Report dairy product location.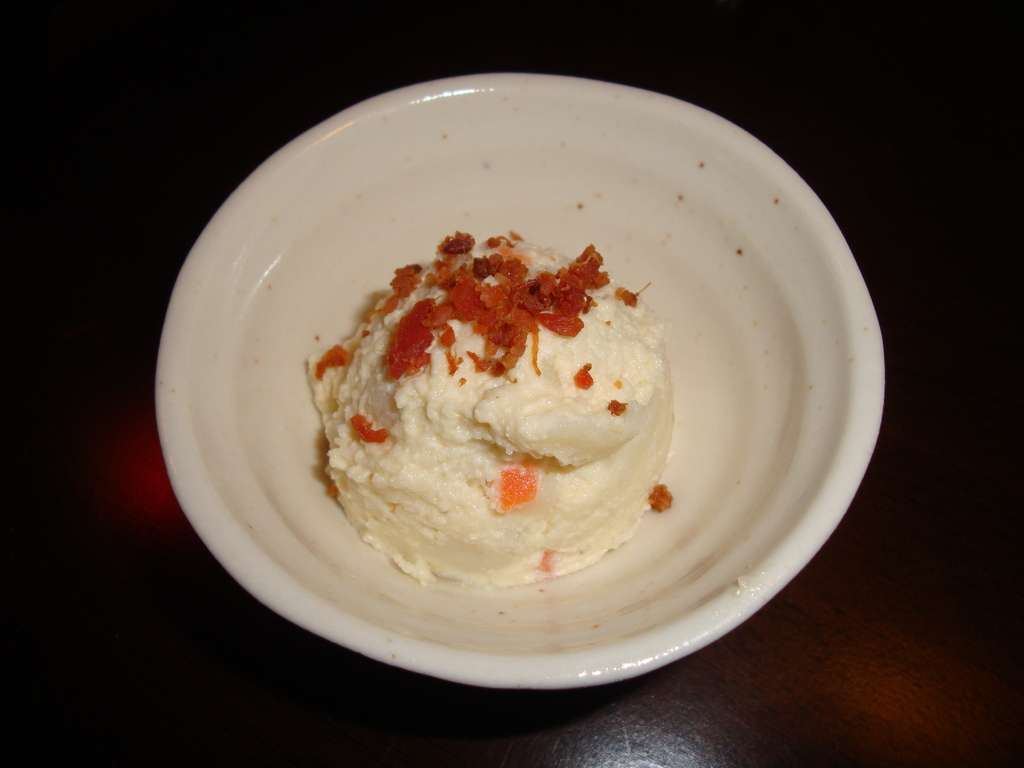
Report: {"x1": 301, "y1": 232, "x2": 678, "y2": 585}.
